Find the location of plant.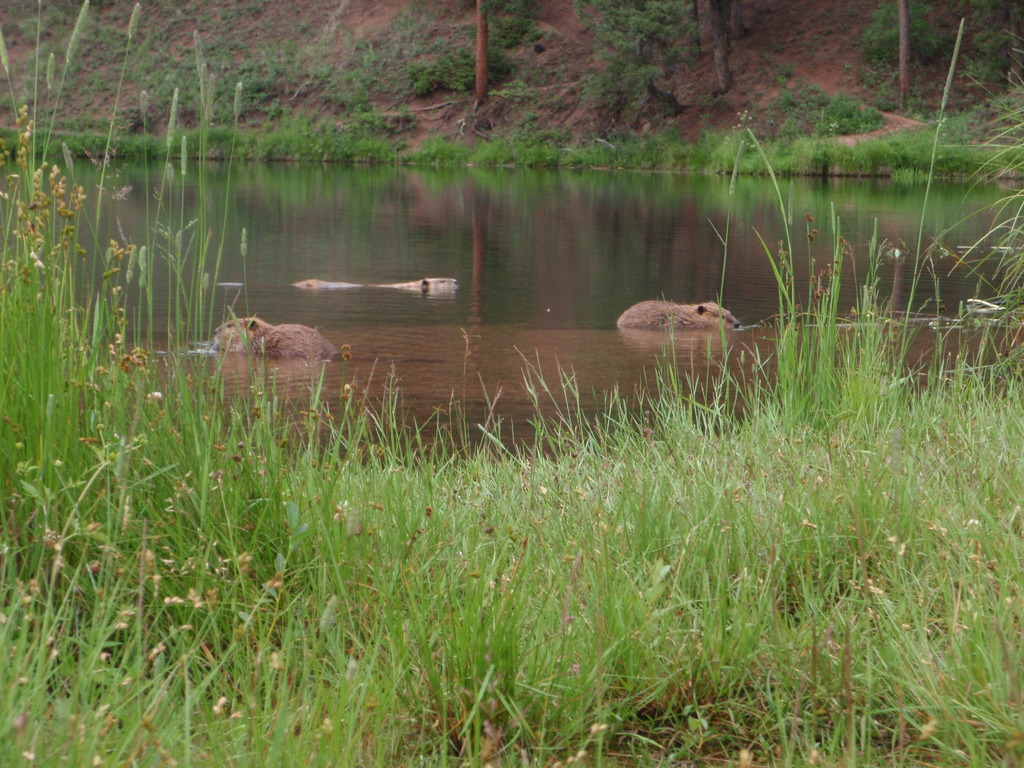
Location: 891:163:949:188.
